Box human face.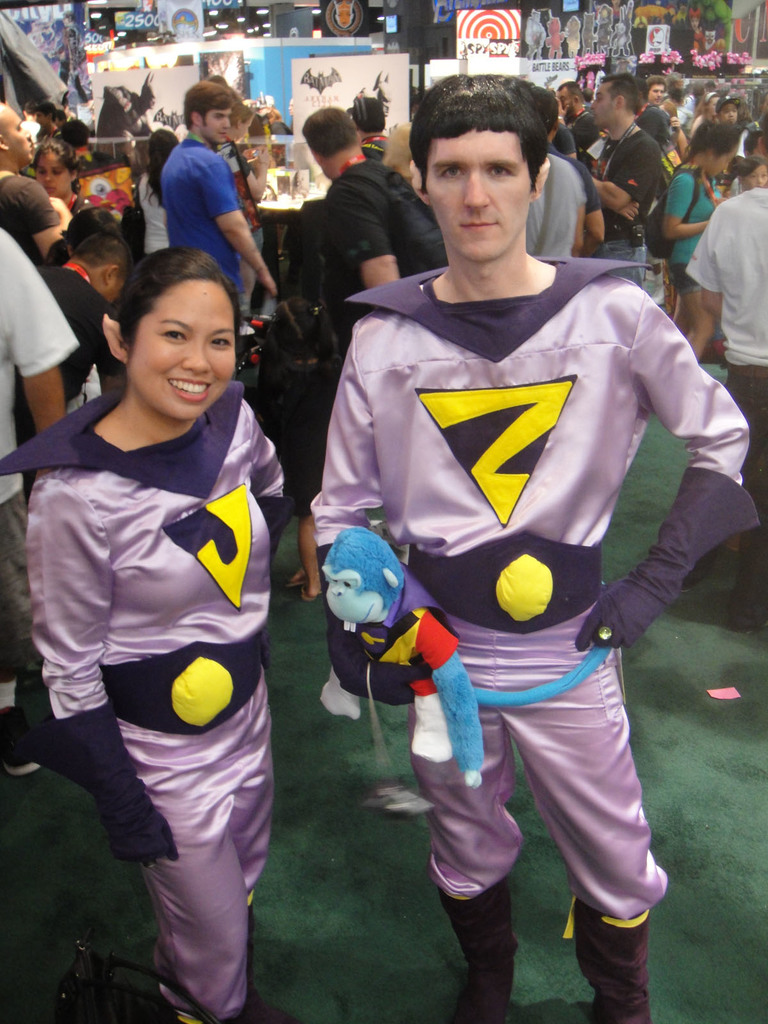
{"x1": 31, "y1": 148, "x2": 64, "y2": 199}.
